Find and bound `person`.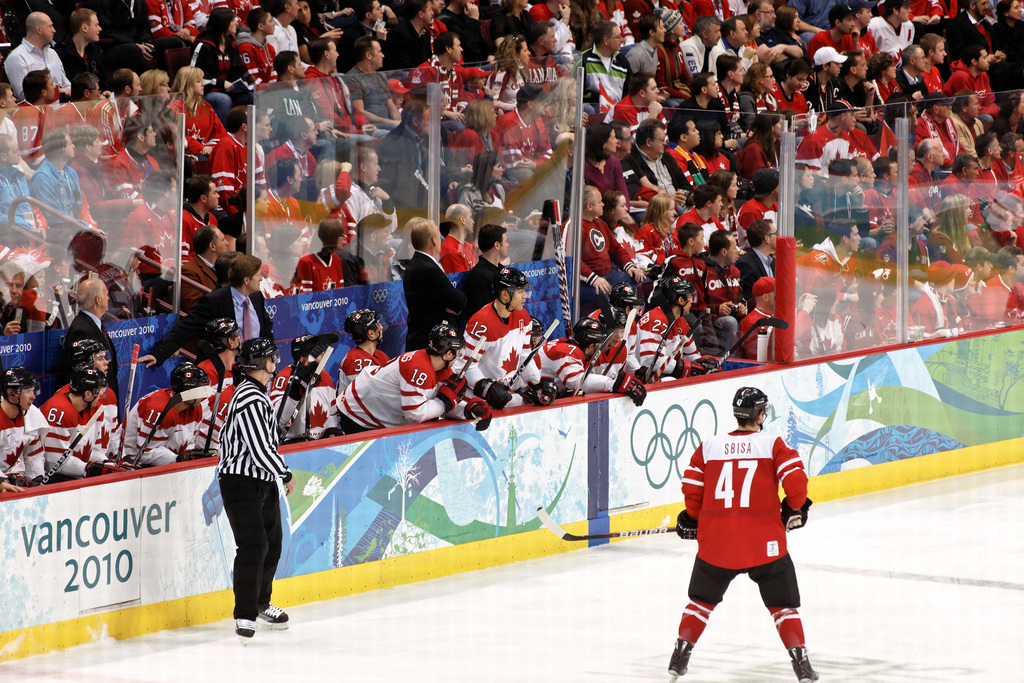
Bound: rect(671, 388, 822, 682).
